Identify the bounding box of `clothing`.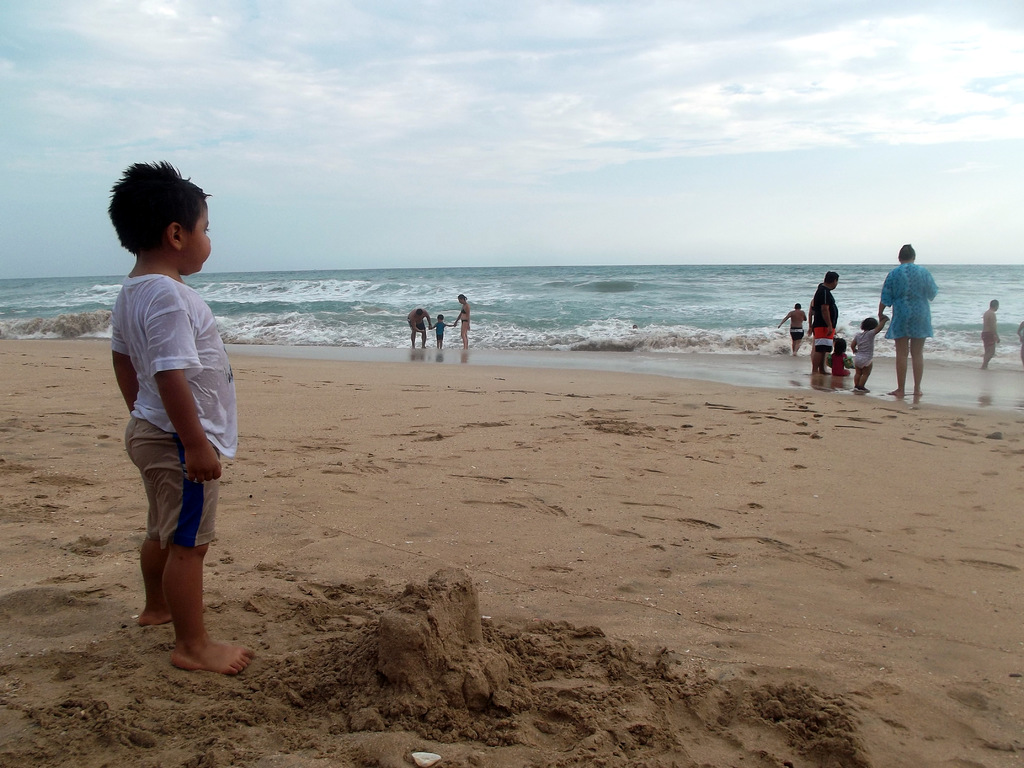
[459, 305, 467, 312].
